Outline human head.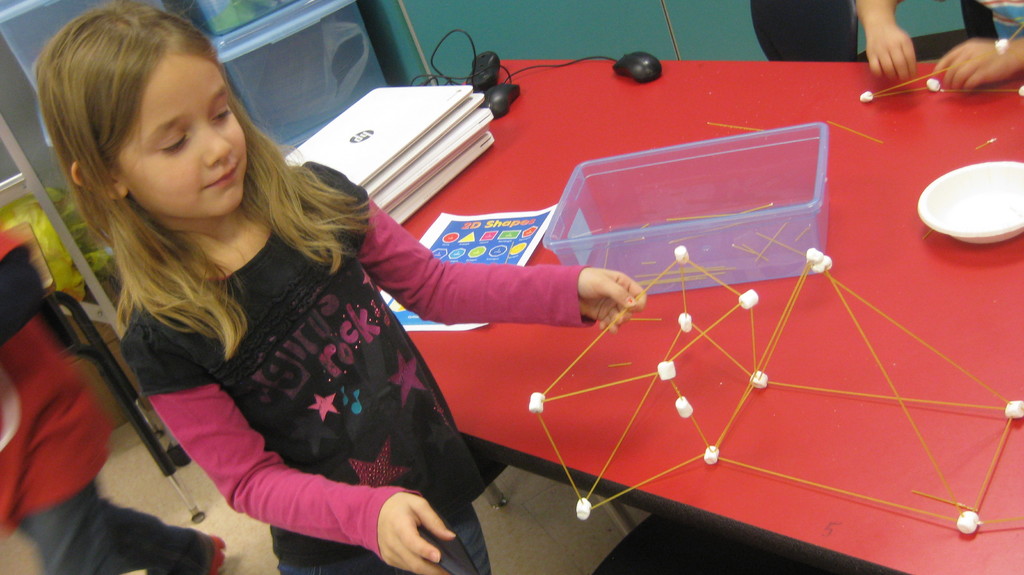
Outline: [x1=24, y1=4, x2=260, y2=206].
